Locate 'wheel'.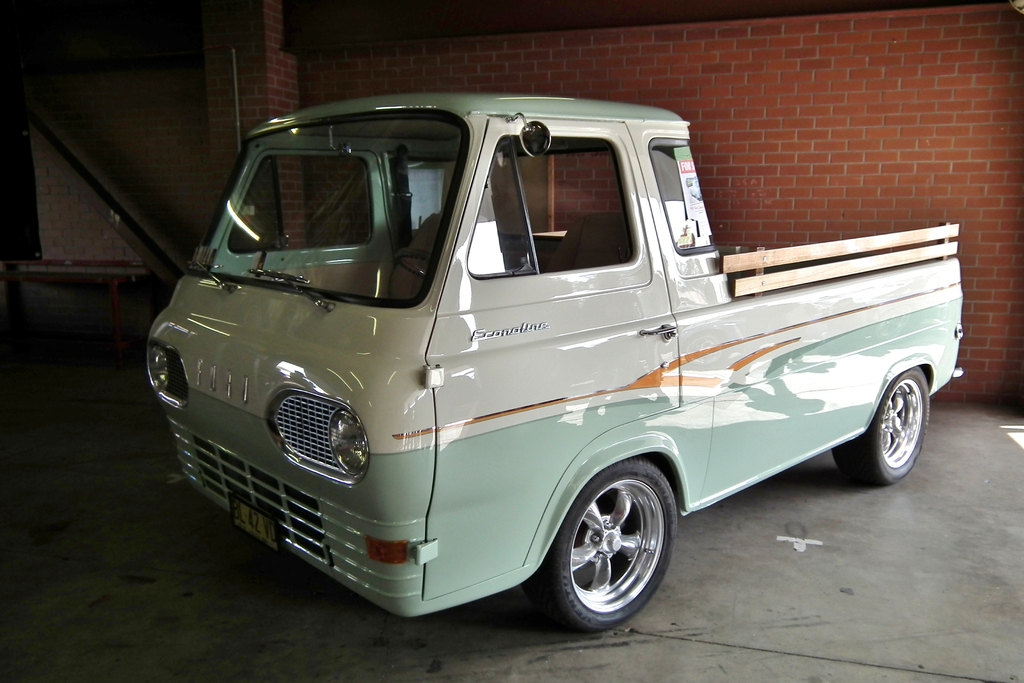
Bounding box: bbox=(546, 457, 681, 629).
